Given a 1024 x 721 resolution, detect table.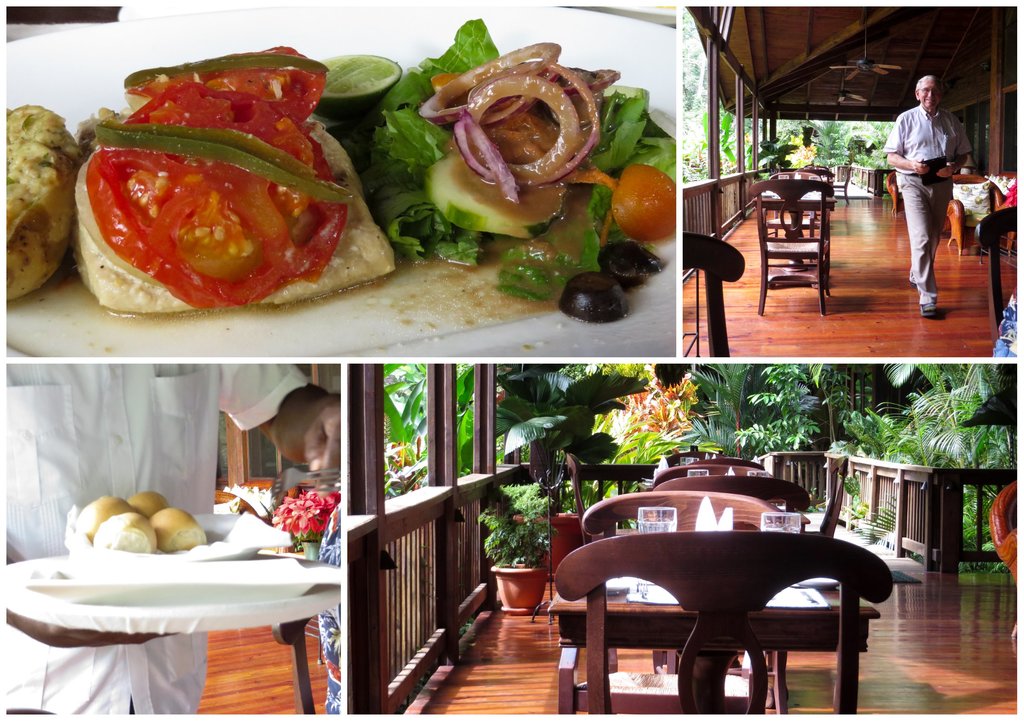
box=[8, 498, 356, 704].
